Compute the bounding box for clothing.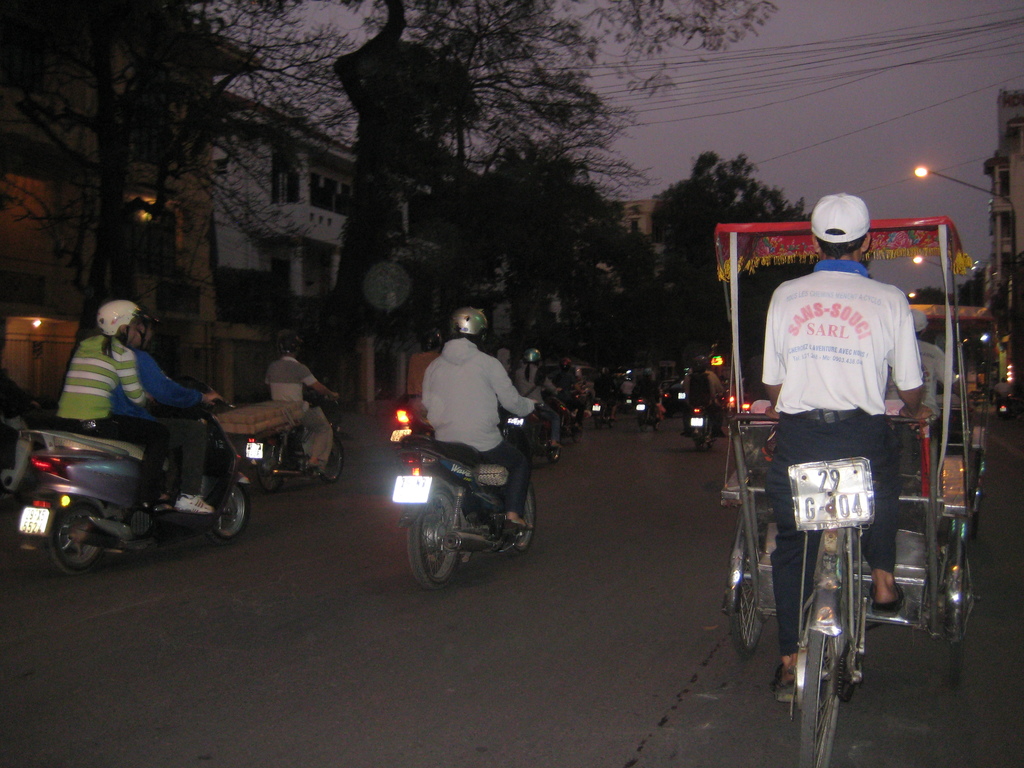
701 368 730 435.
